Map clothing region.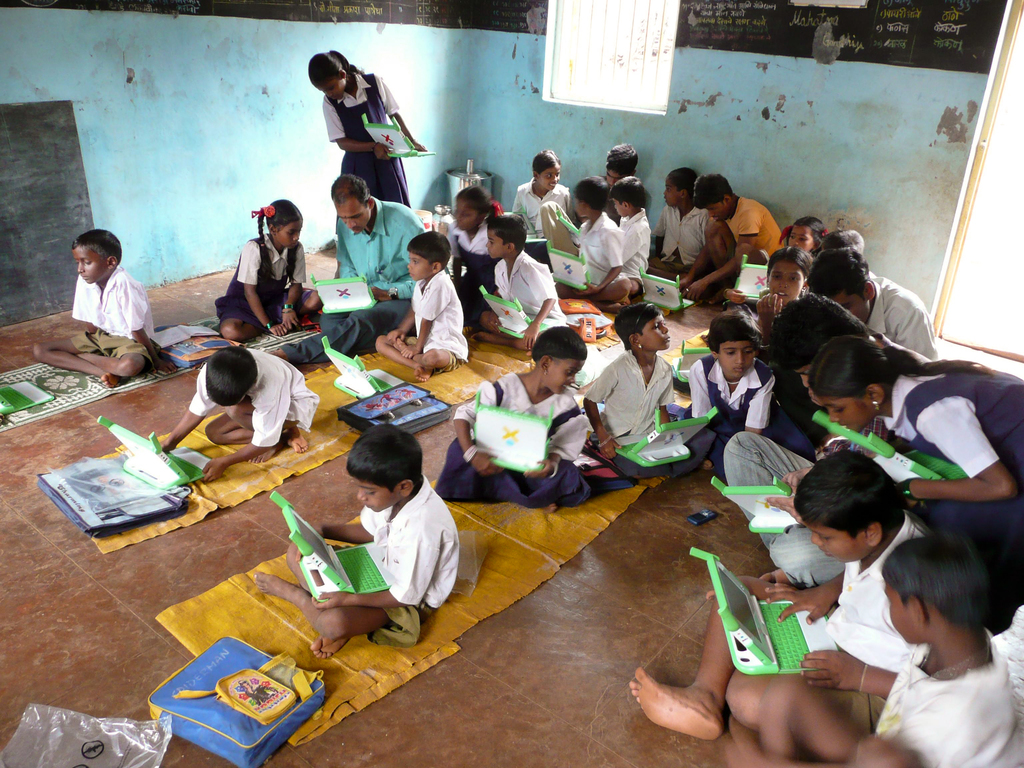
Mapped to 728/431/854/590.
